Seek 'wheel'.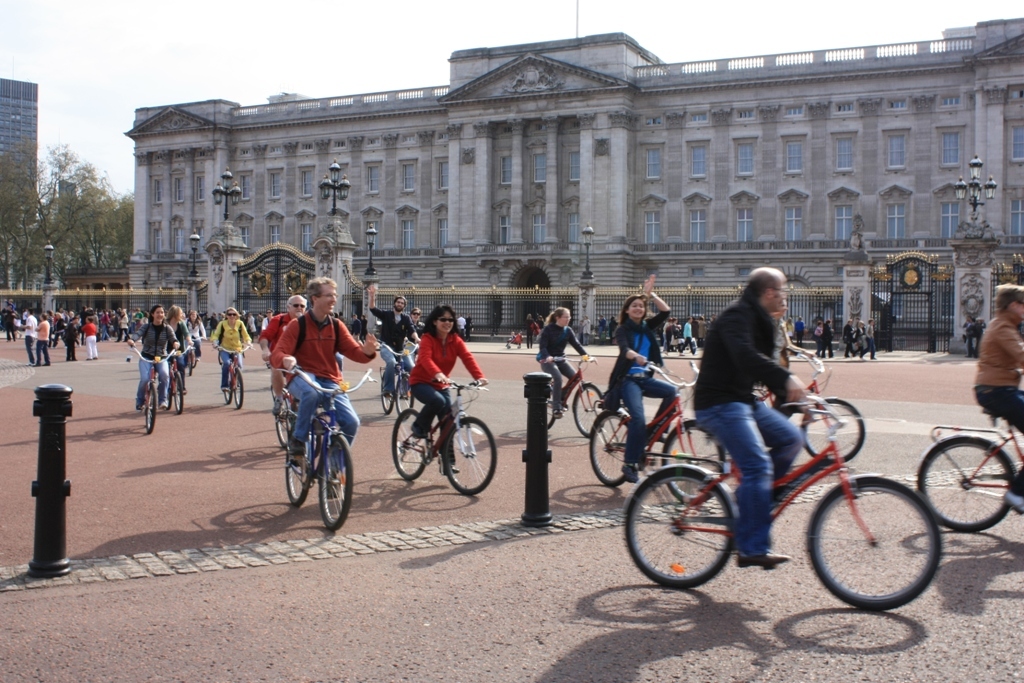
crop(318, 429, 355, 530).
